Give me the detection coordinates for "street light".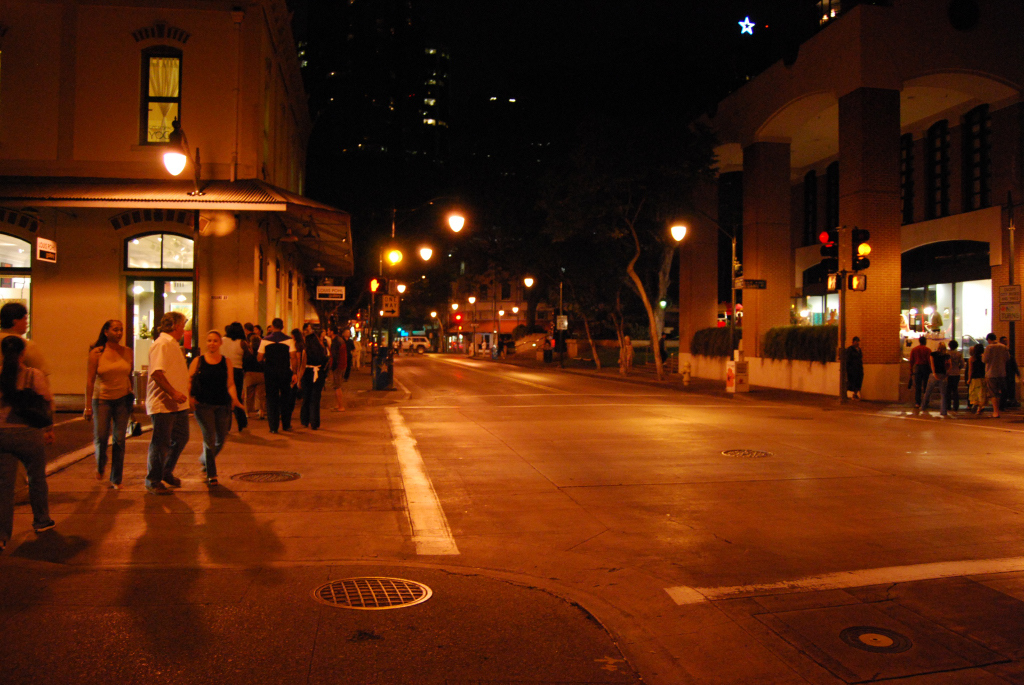
[left=414, top=237, right=434, bottom=259].
